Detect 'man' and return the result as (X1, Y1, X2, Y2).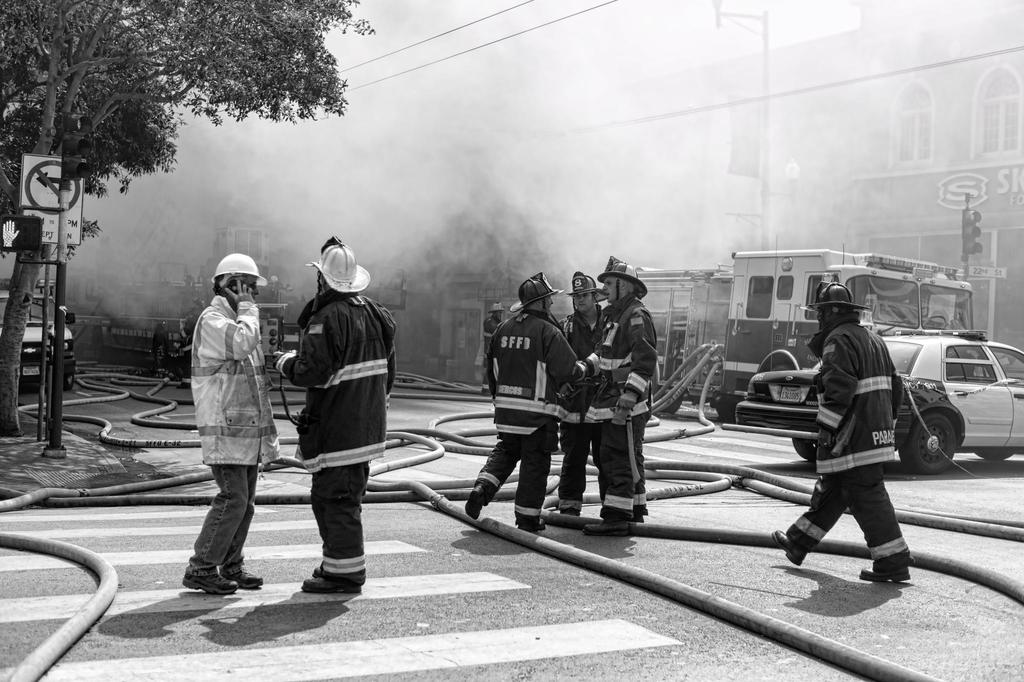
(466, 270, 577, 534).
